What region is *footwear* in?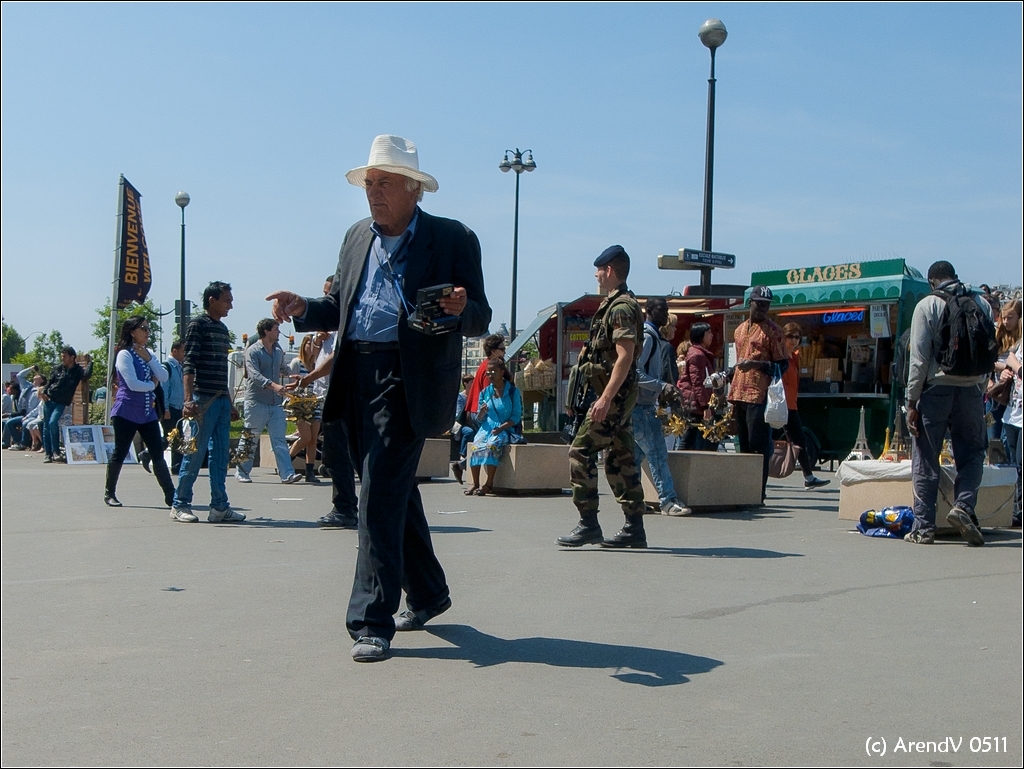
bbox=(398, 591, 456, 630).
